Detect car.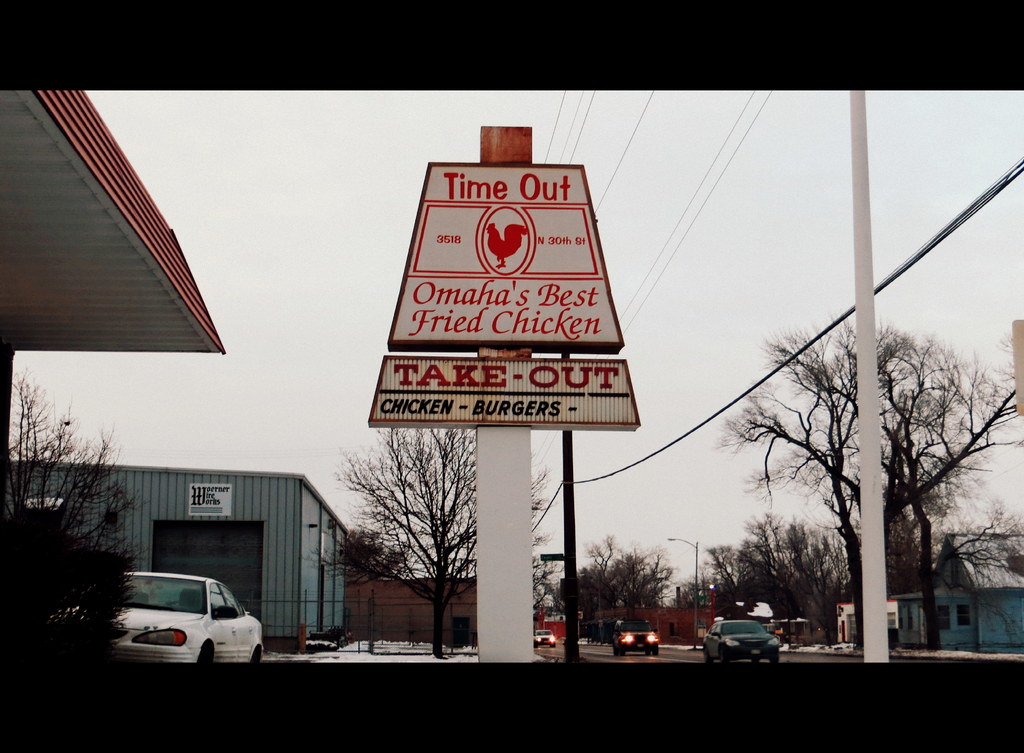
Detected at (left=38, top=564, right=267, bottom=663).
